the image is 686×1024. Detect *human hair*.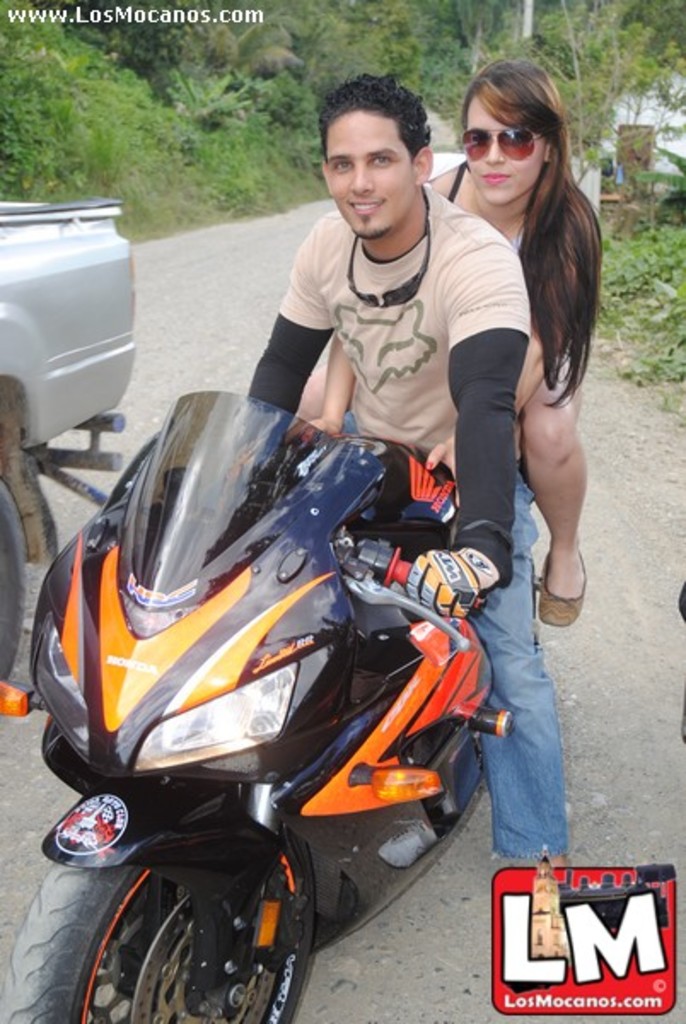
Detection: 468/60/608/391.
